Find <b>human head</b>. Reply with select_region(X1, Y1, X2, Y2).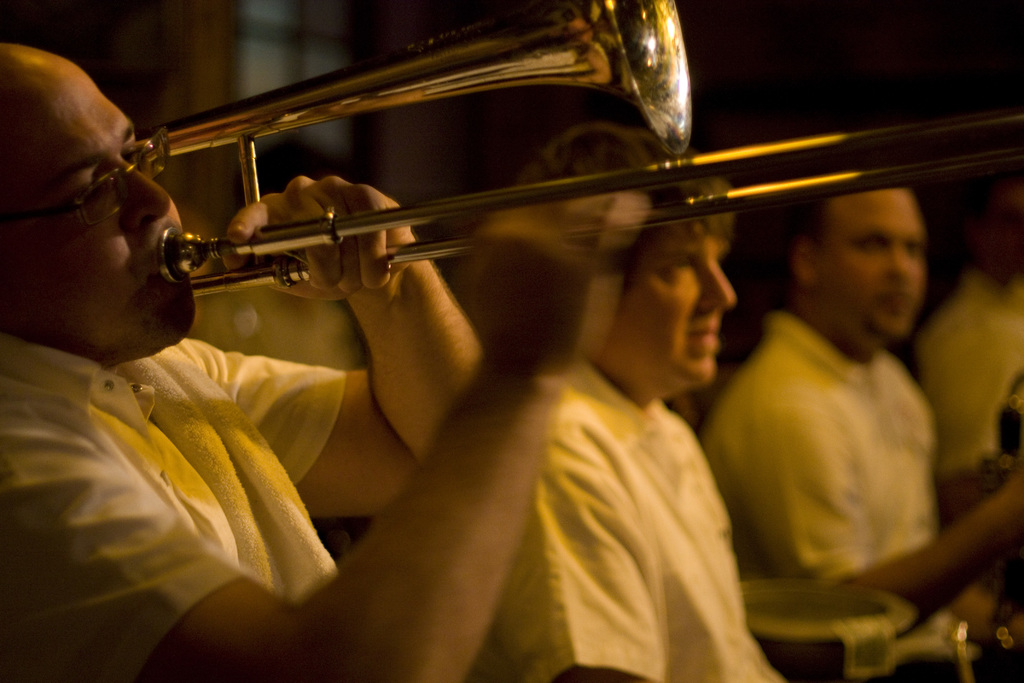
select_region(521, 125, 739, 391).
